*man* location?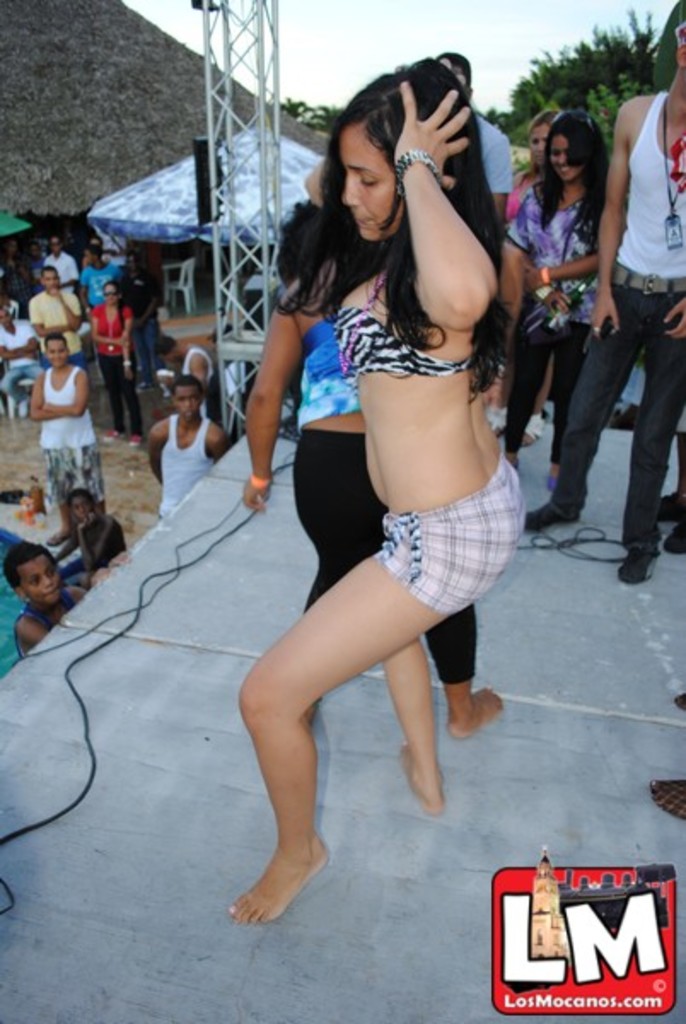
locate(29, 338, 102, 539)
